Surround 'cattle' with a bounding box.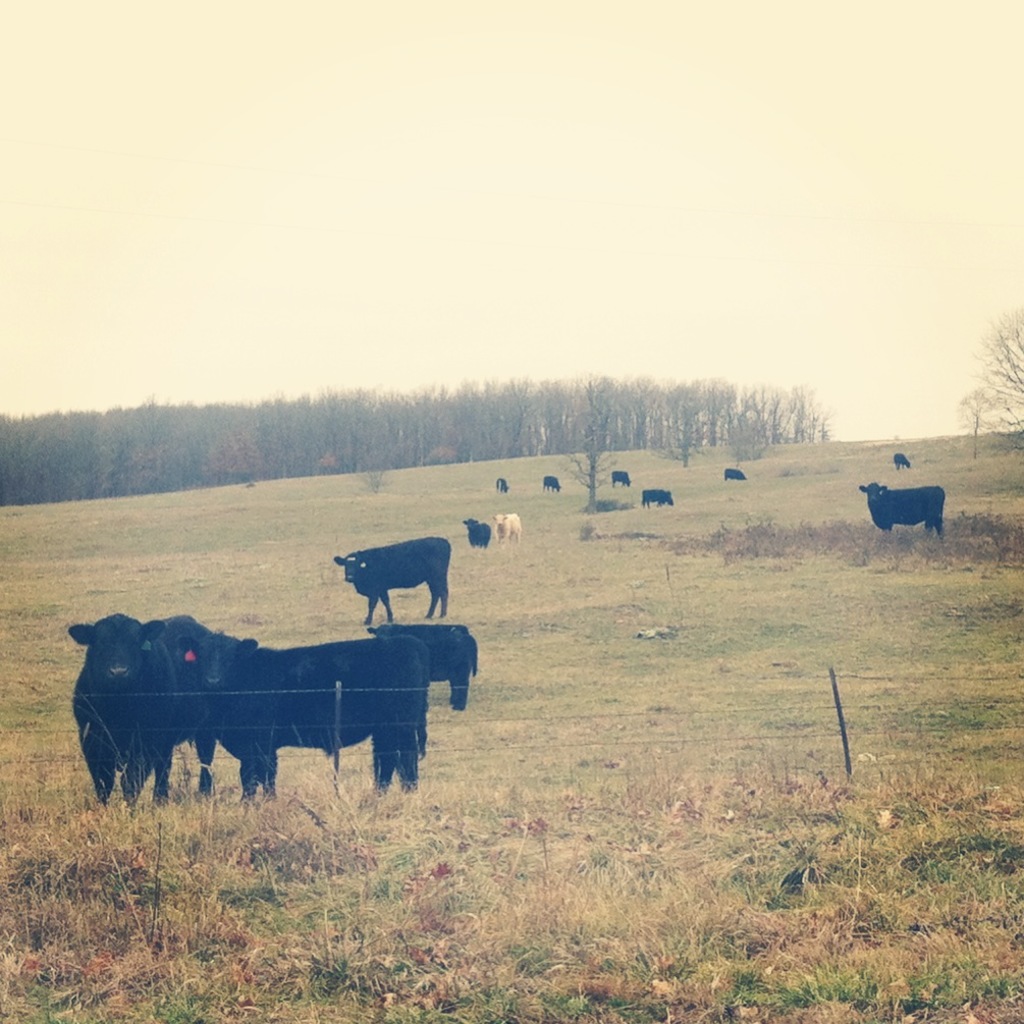
(left=608, top=470, right=635, bottom=484).
